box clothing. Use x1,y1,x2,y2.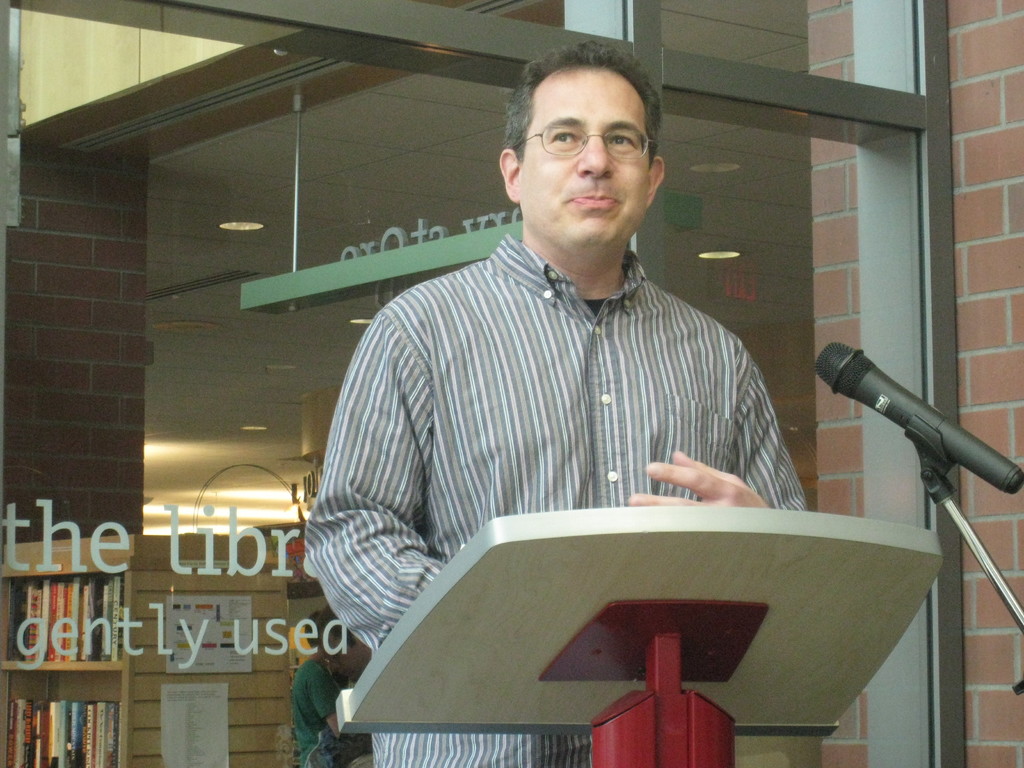
287,662,353,767.
